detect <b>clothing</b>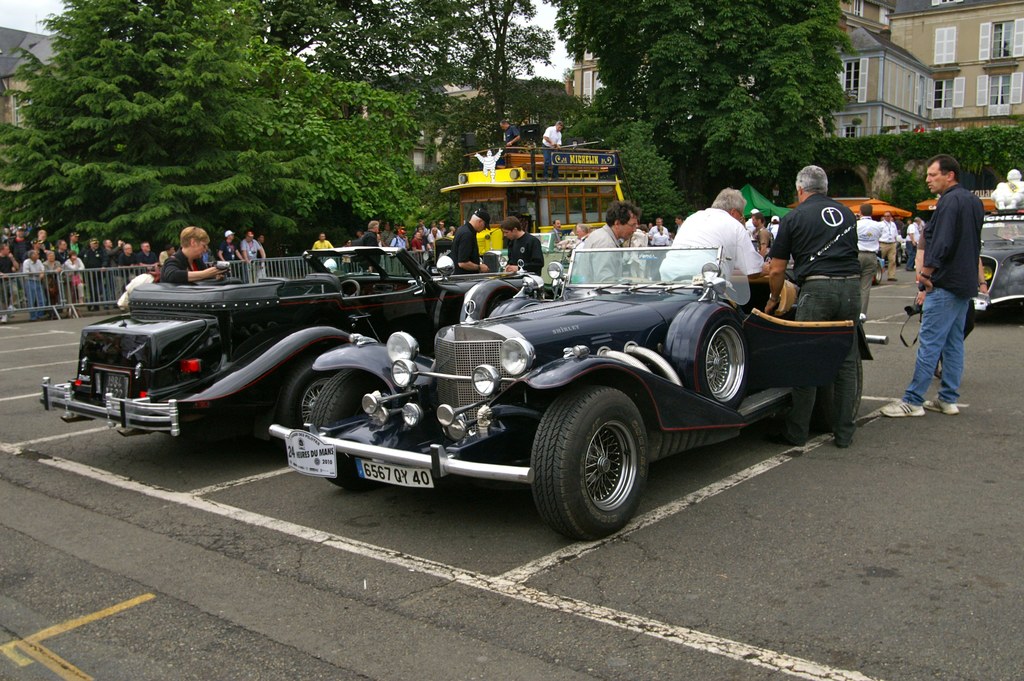
rect(452, 226, 486, 274)
